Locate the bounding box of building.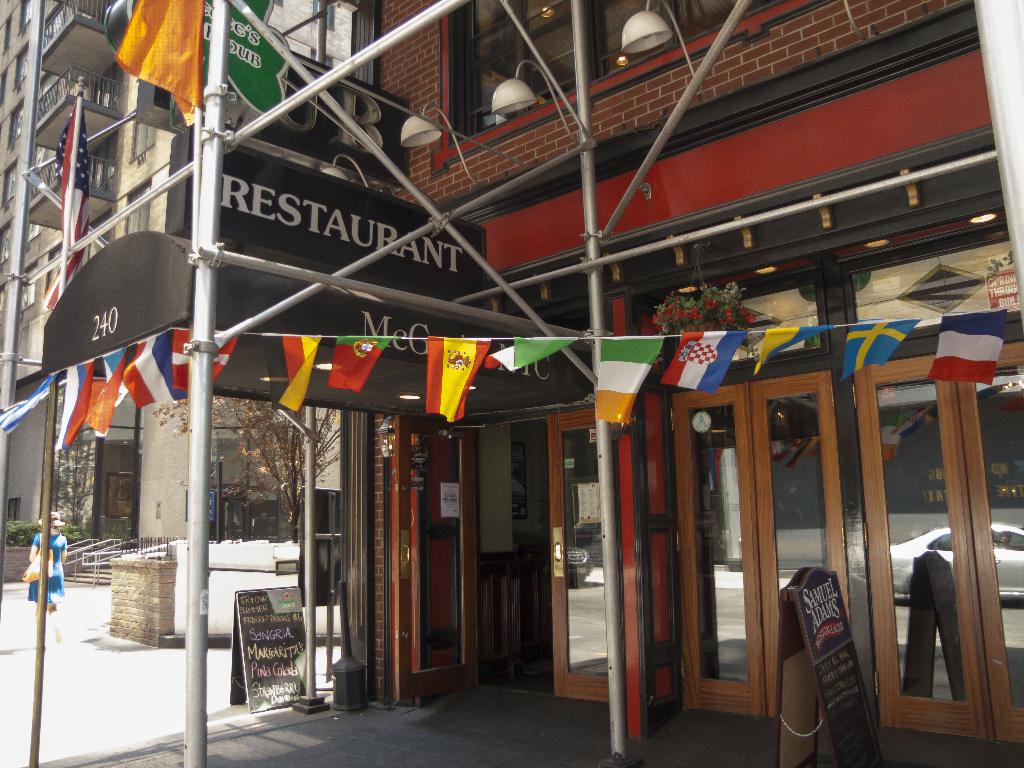
Bounding box: bbox(0, 0, 357, 588).
